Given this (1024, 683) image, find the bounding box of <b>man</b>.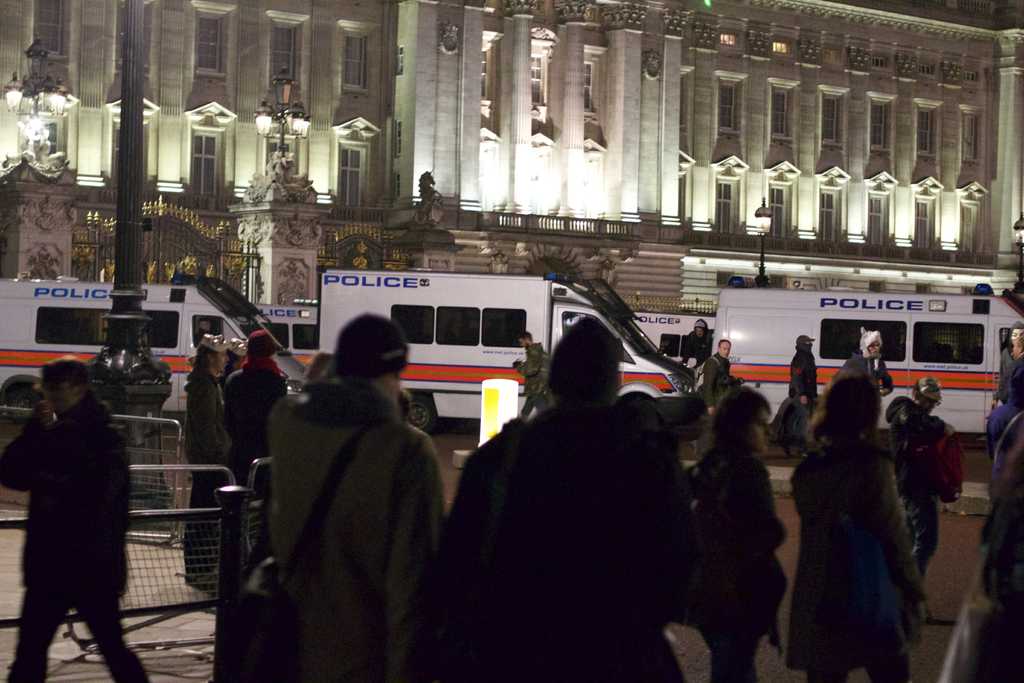
[180, 338, 227, 595].
